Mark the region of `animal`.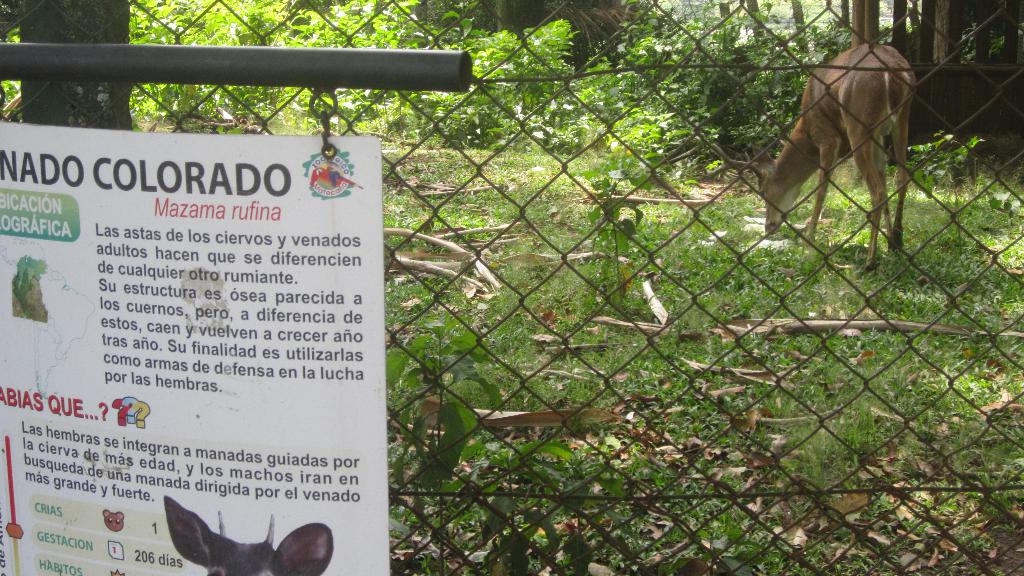
Region: (698, 40, 908, 277).
